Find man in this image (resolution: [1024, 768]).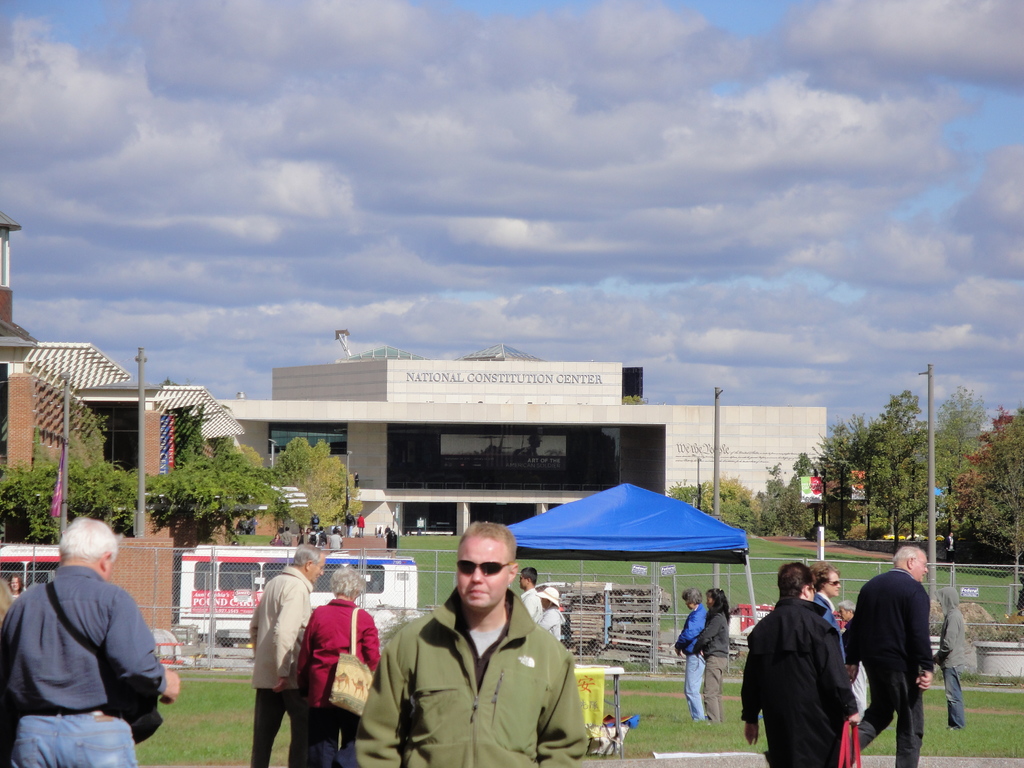
[843,547,935,767].
